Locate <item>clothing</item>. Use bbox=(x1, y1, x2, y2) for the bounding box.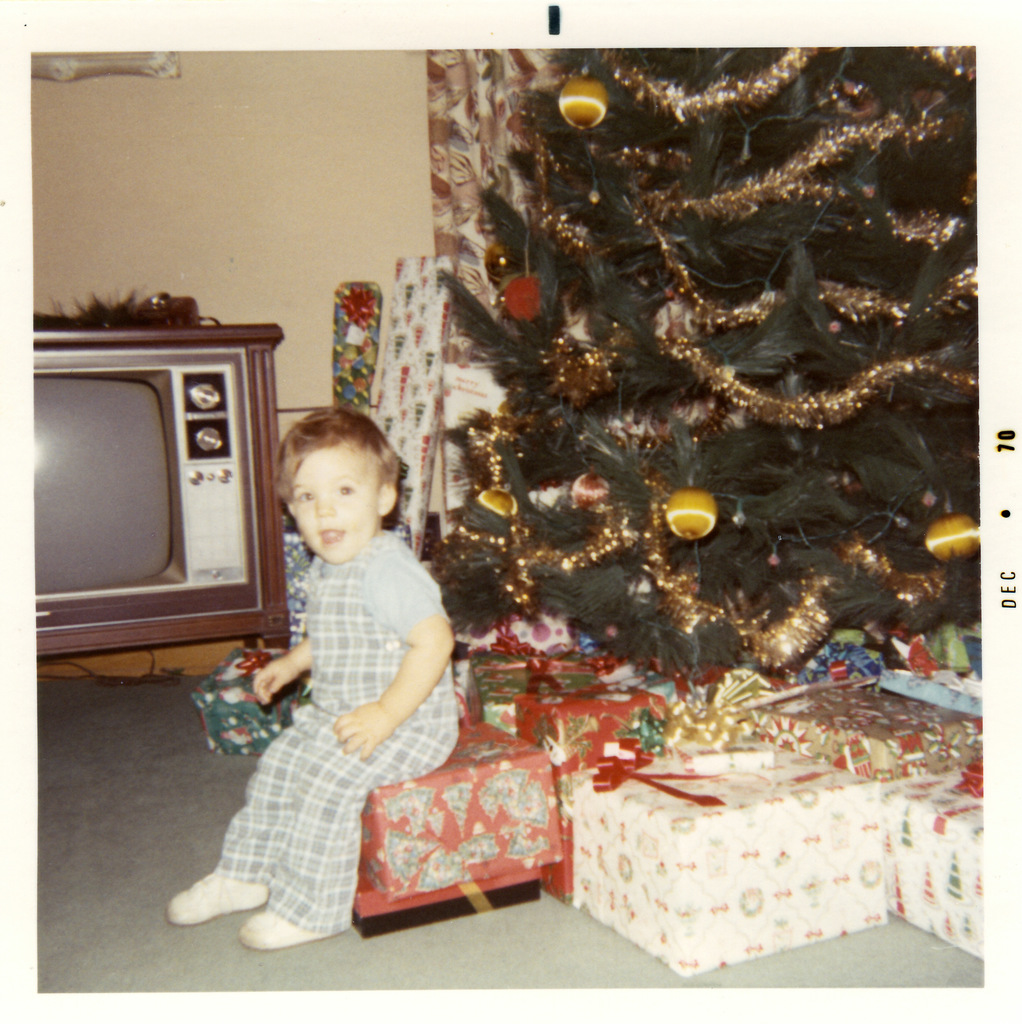
bbox=(209, 516, 461, 913).
